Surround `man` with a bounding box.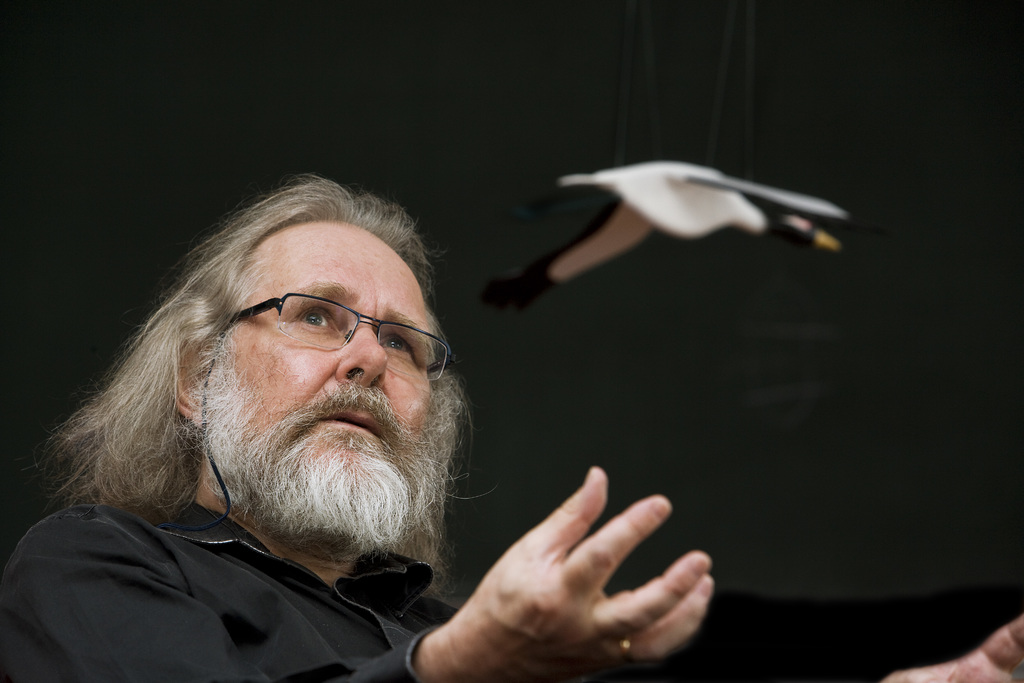
left=0, top=177, right=1023, bottom=682.
